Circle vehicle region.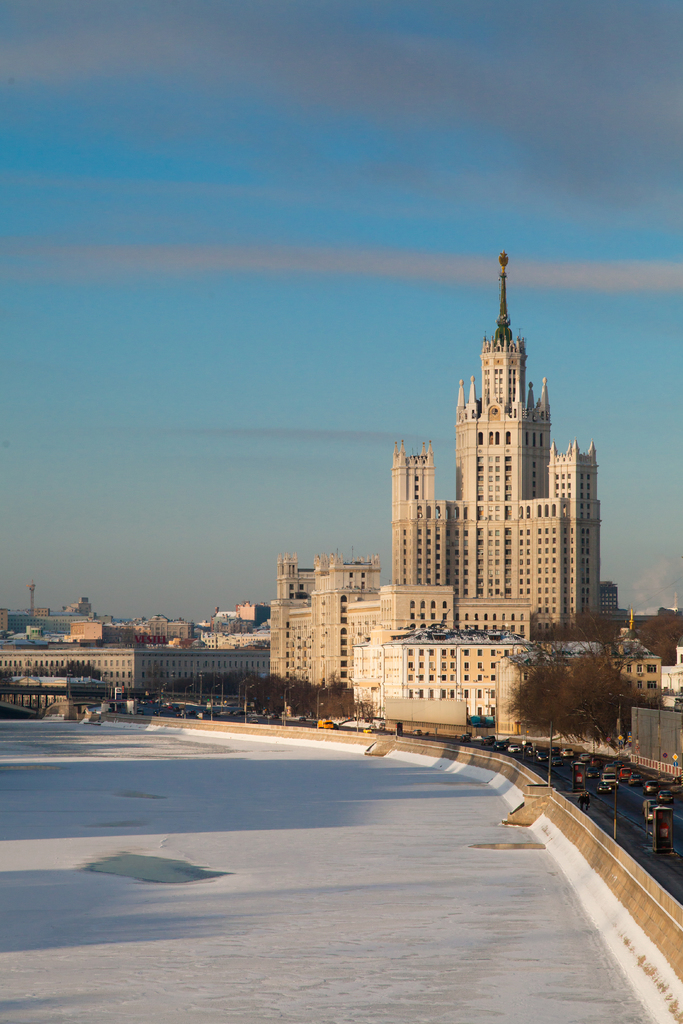
Region: [x1=506, y1=745, x2=520, y2=757].
